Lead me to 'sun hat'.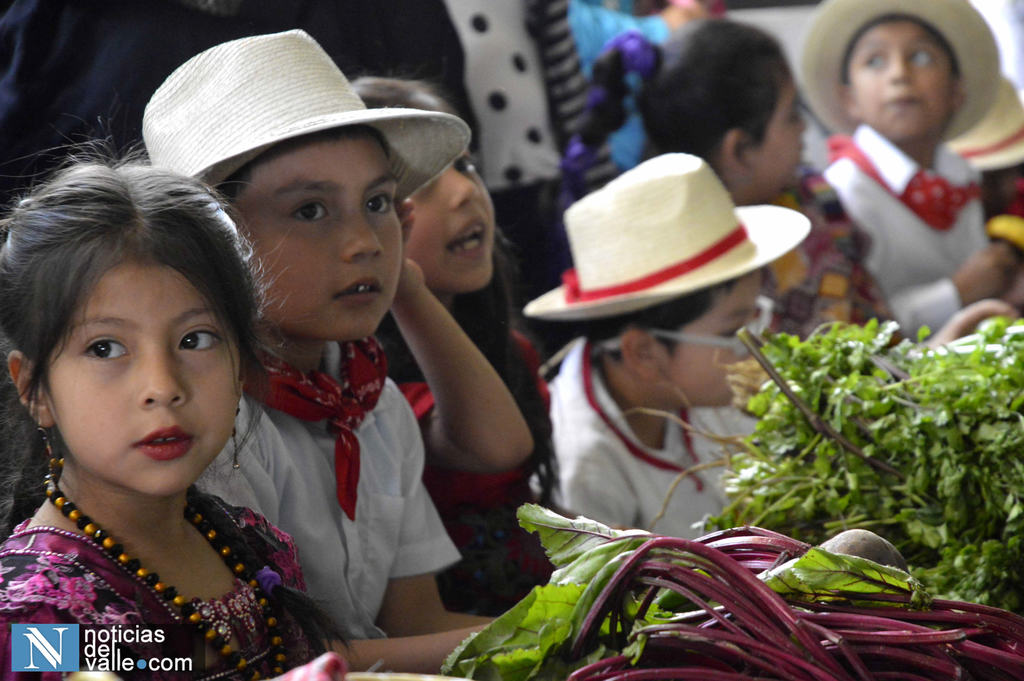
Lead to x1=520, y1=144, x2=808, y2=327.
